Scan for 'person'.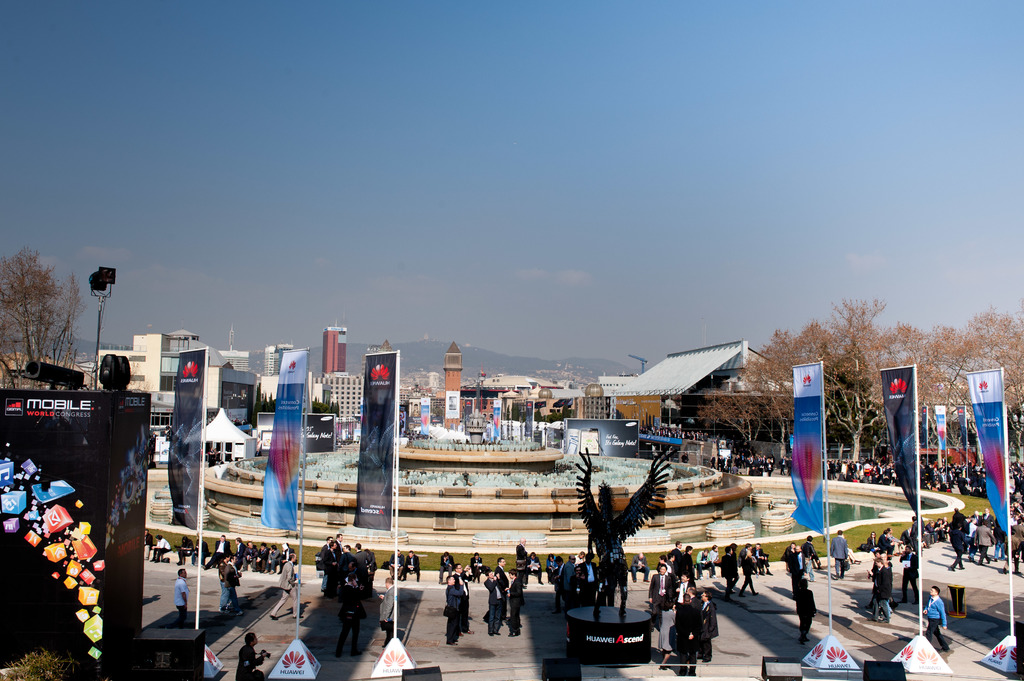
Scan result: bbox=(447, 575, 465, 645).
